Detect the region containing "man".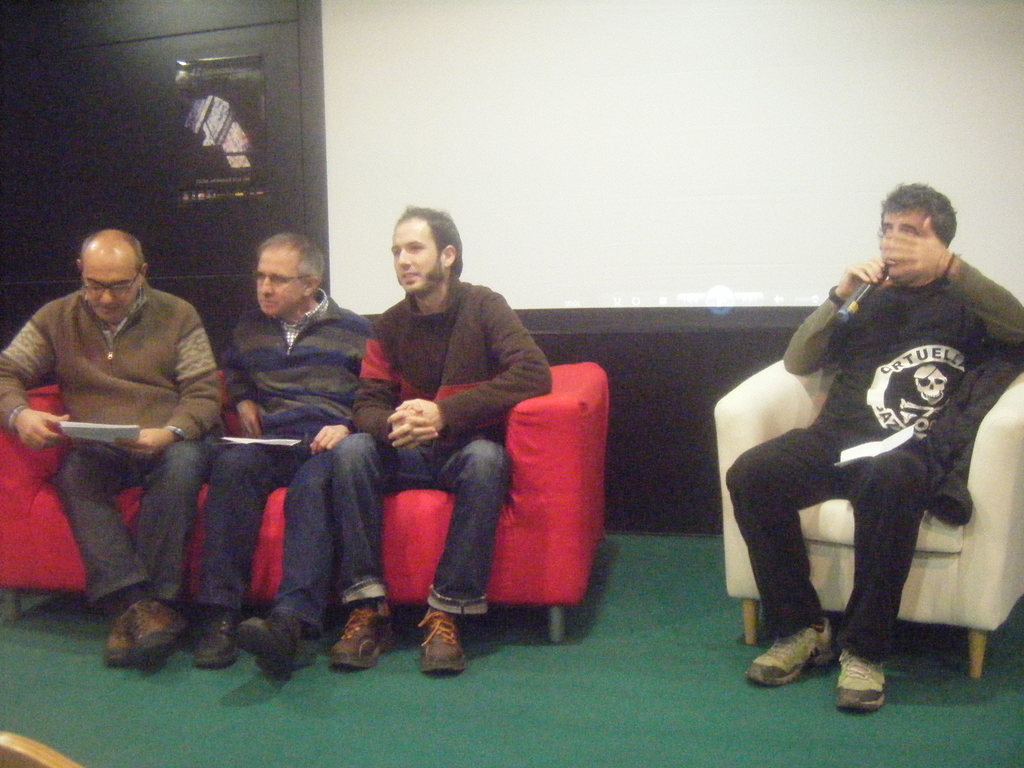
182,236,364,666.
